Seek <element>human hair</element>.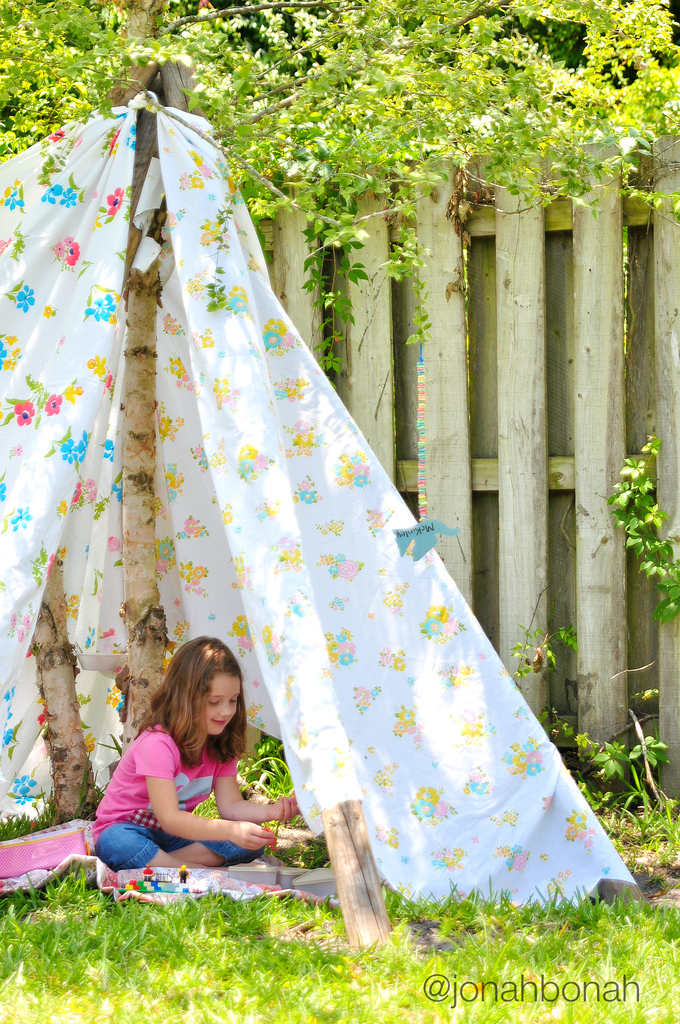
locate(163, 629, 251, 765).
